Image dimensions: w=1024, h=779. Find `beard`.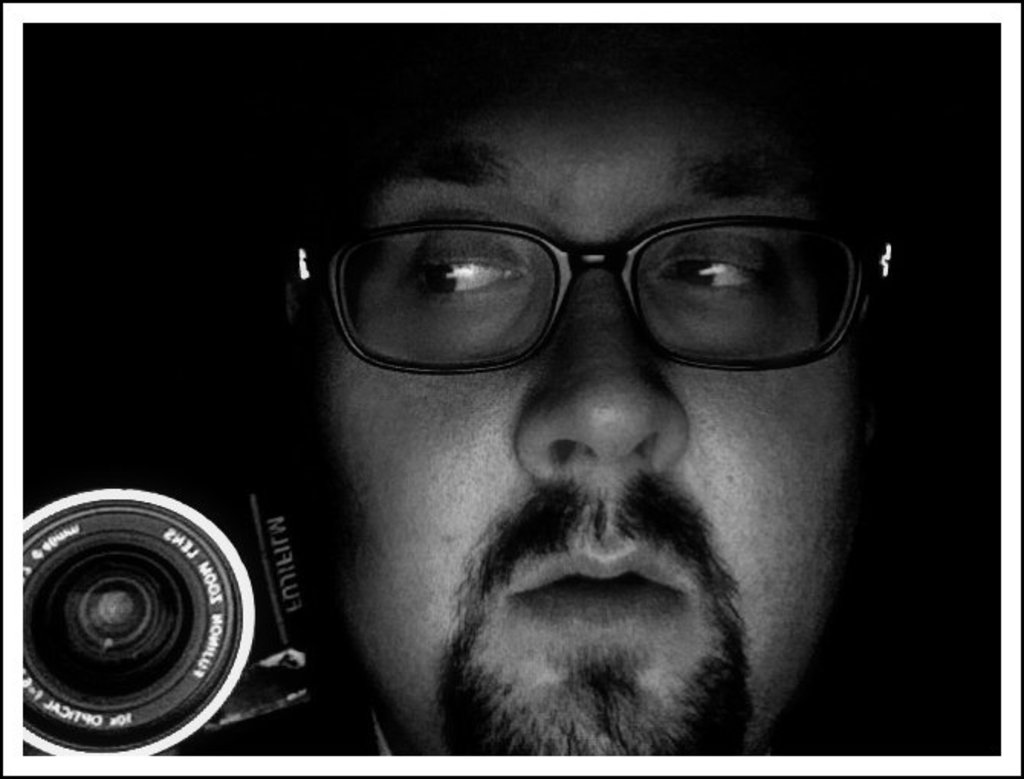
<box>434,475,755,758</box>.
